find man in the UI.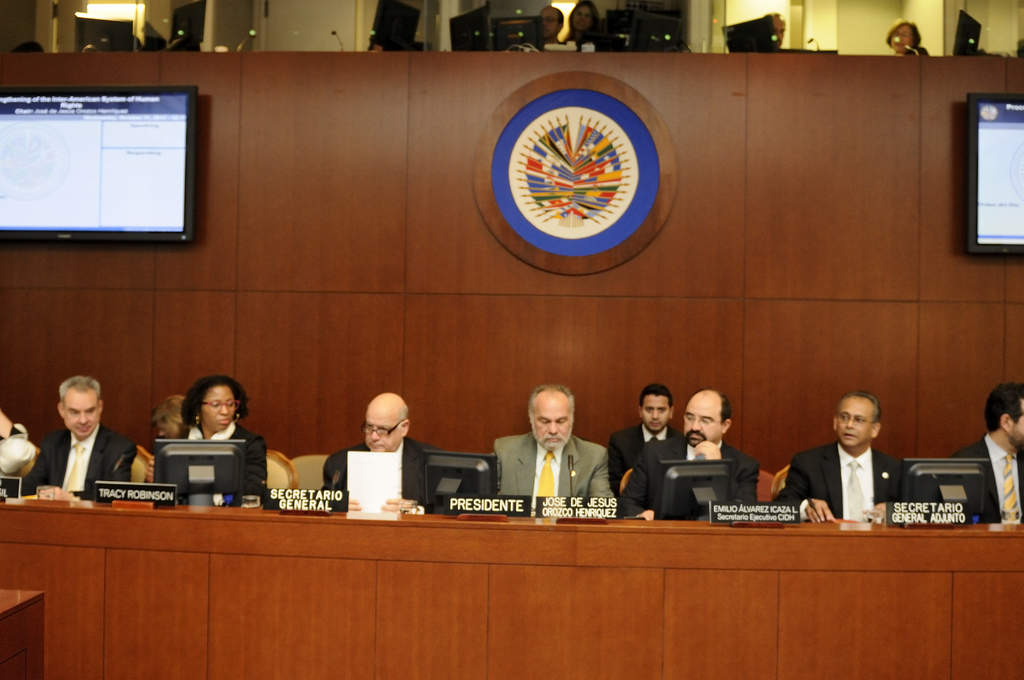
UI element at select_region(610, 389, 682, 513).
